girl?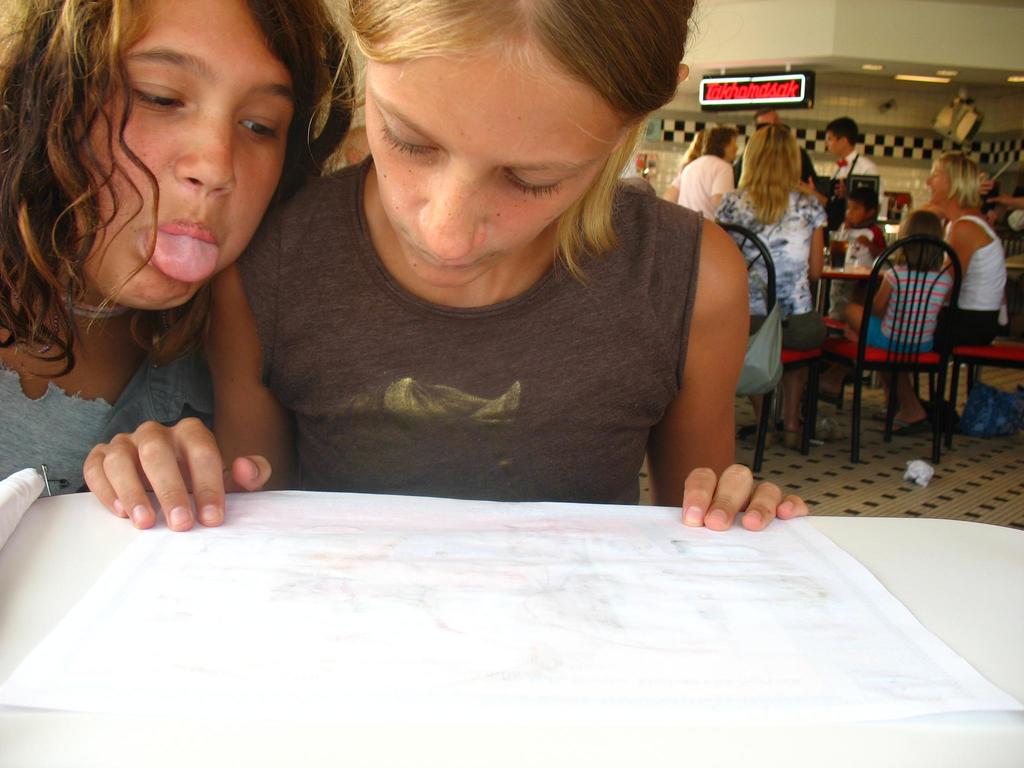
(x1=843, y1=214, x2=952, y2=356)
